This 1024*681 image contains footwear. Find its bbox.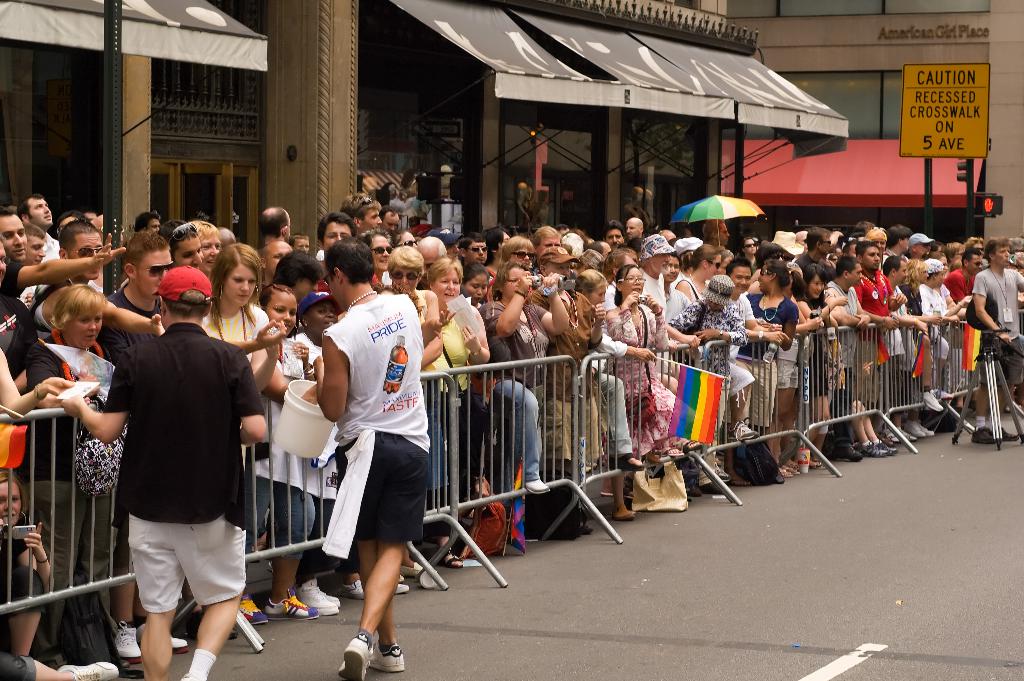
x1=63 y1=662 x2=124 y2=680.
